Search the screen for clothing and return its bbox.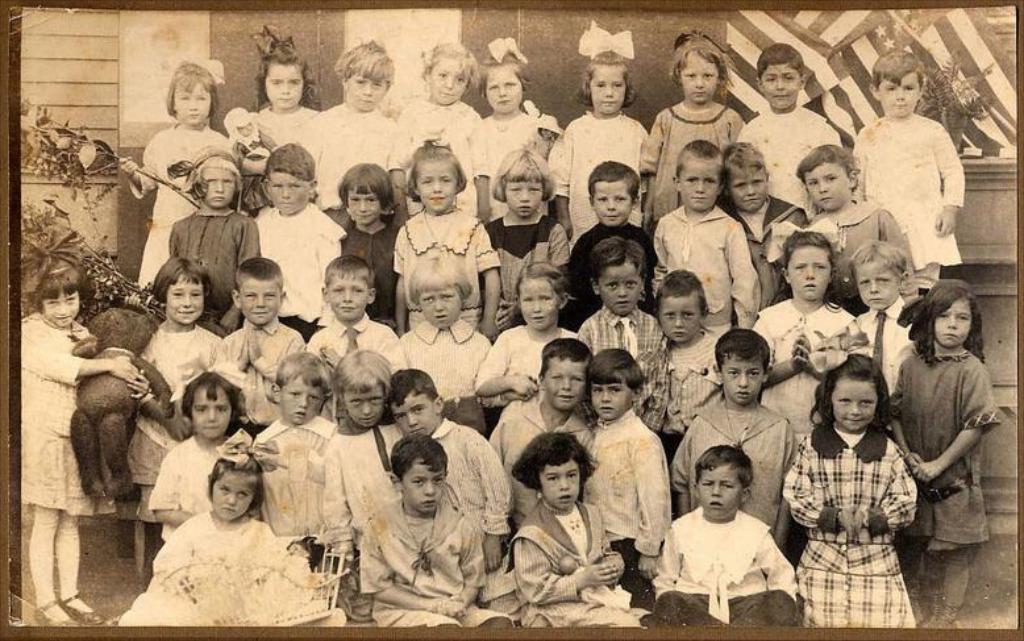
Found: region(566, 301, 671, 433).
